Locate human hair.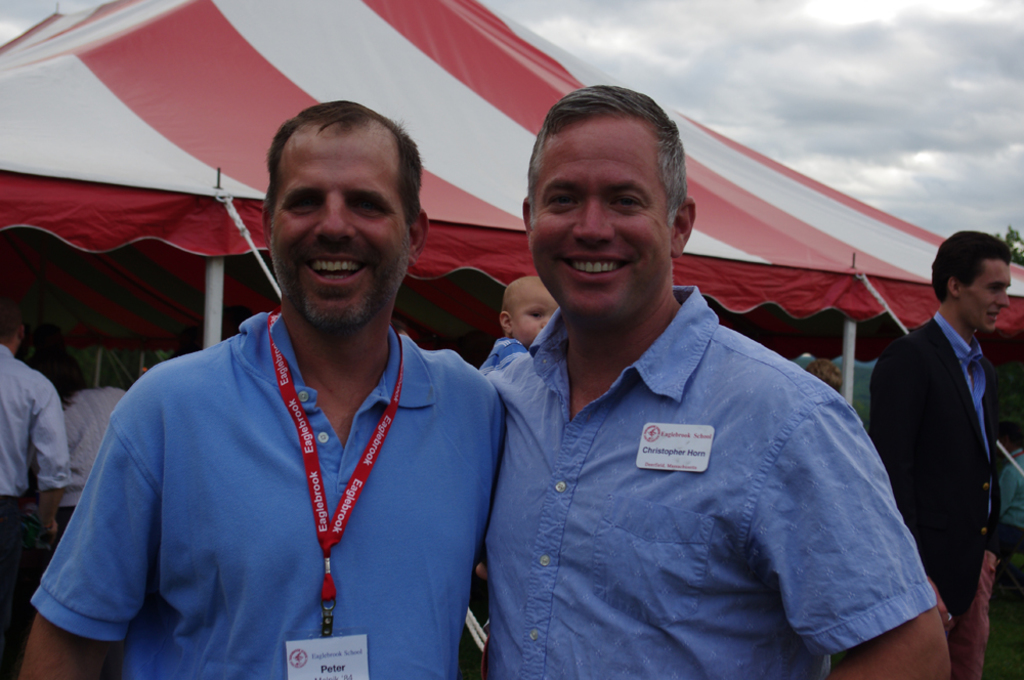
Bounding box: (x1=256, y1=99, x2=426, y2=262).
